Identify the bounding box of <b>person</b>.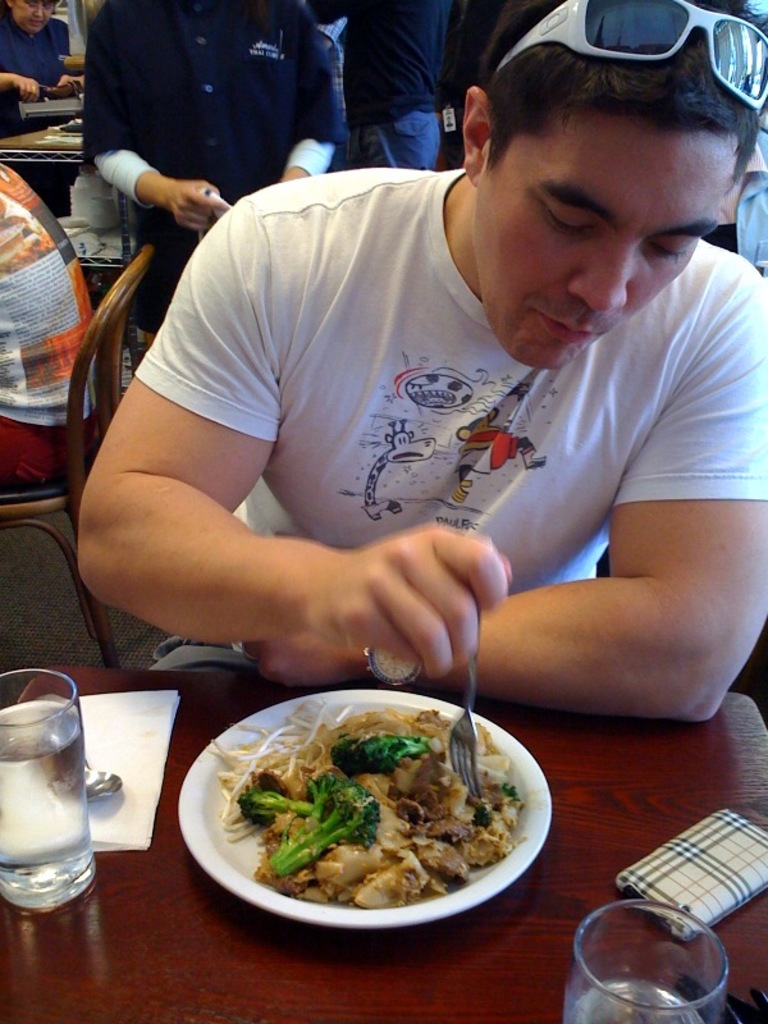
BBox(81, 0, 340, 351).
